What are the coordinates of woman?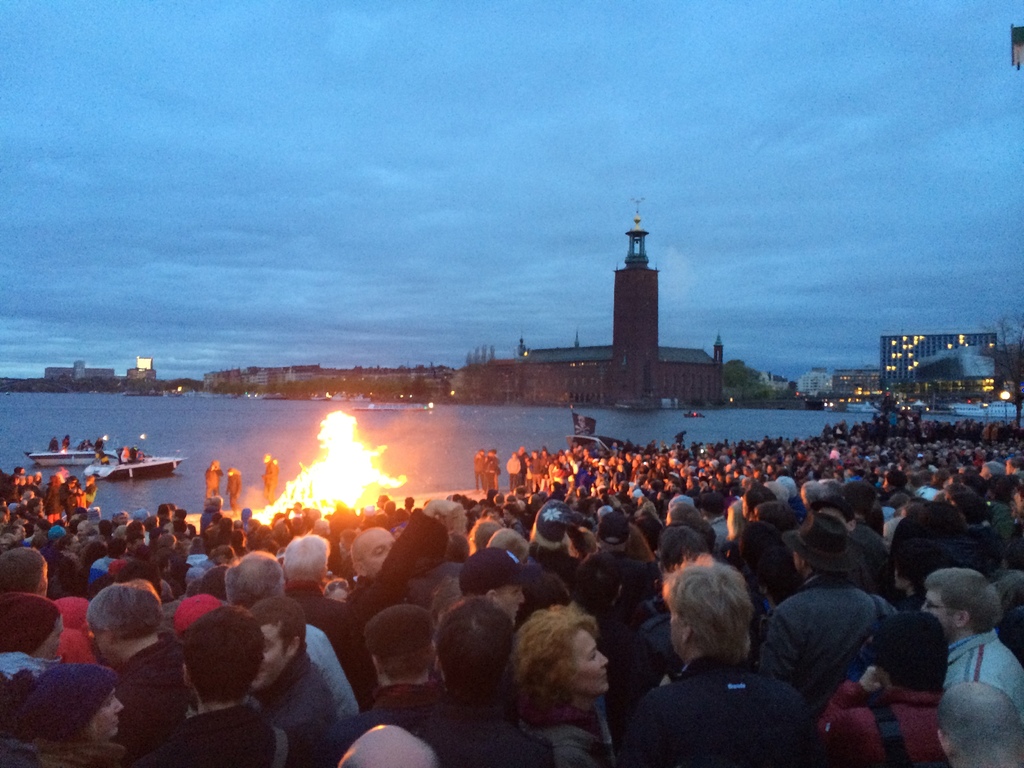
[1,662,141,767].
